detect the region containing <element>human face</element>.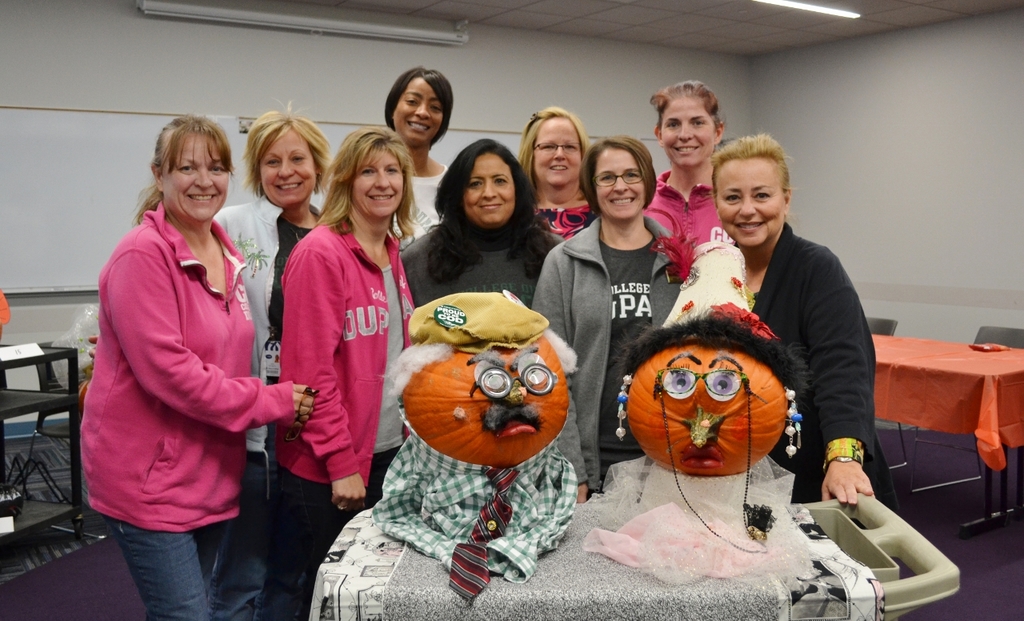
bbox=(714, 160, 784, 247).
